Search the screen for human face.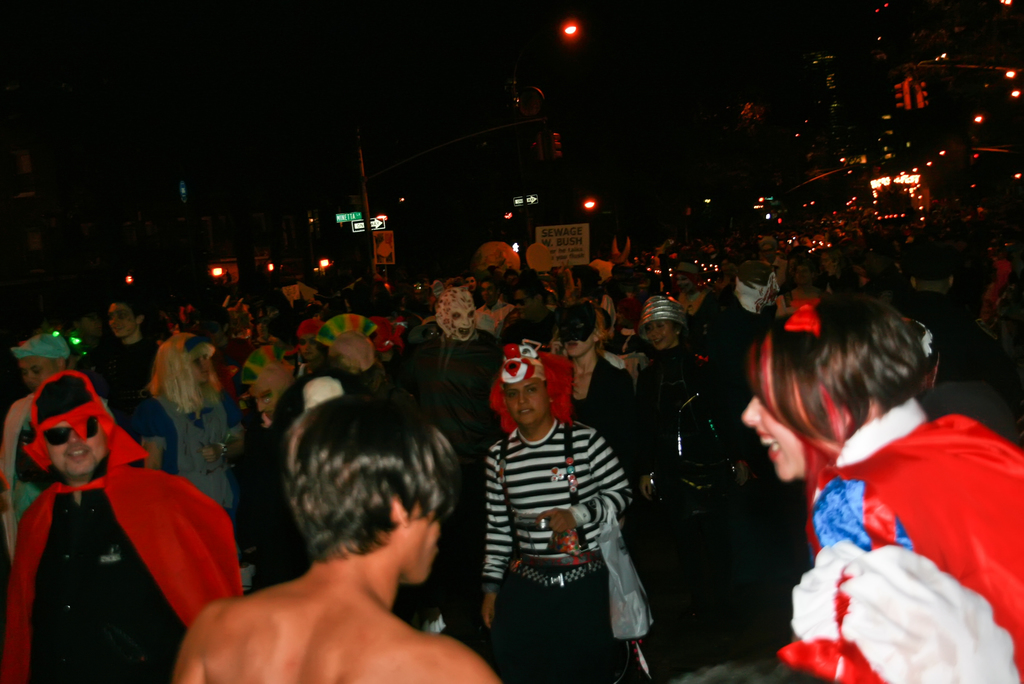
Found at {"left": 792, "top": 264, "right": 815, "bottom": 285}.
